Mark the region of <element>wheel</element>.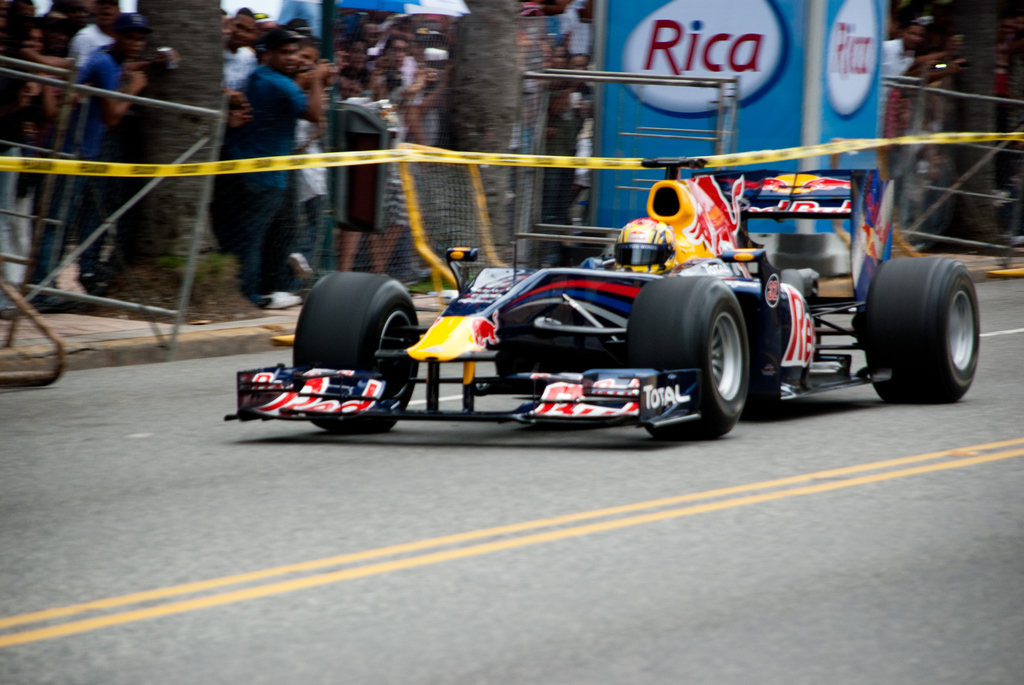
Region: rect(871, 255, 973, 402).
